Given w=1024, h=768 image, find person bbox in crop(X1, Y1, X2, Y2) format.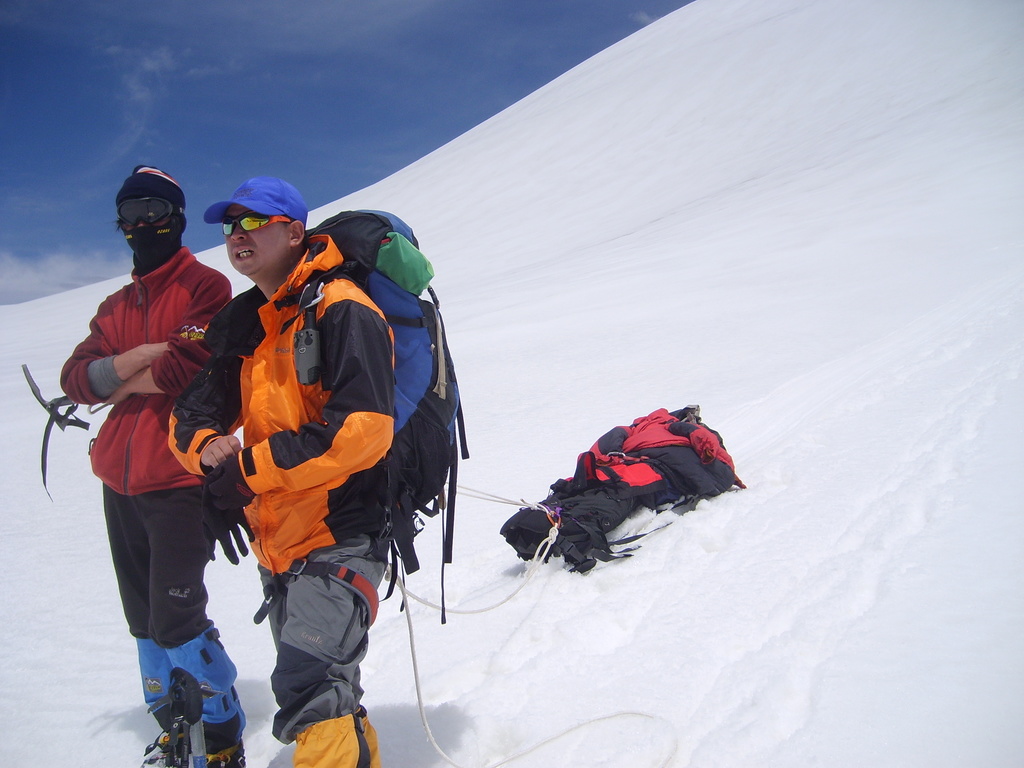
crop(164, 172, 398, 767).
